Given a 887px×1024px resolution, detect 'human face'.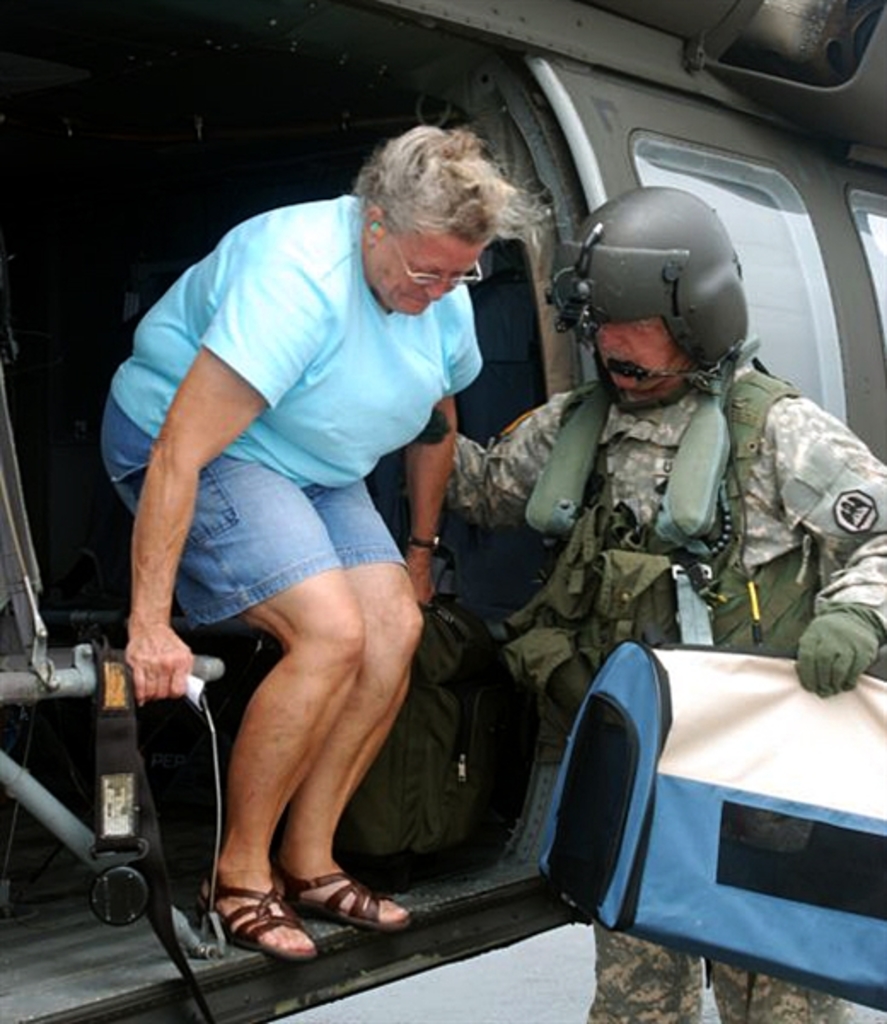
(362, 234, 479, 316).
